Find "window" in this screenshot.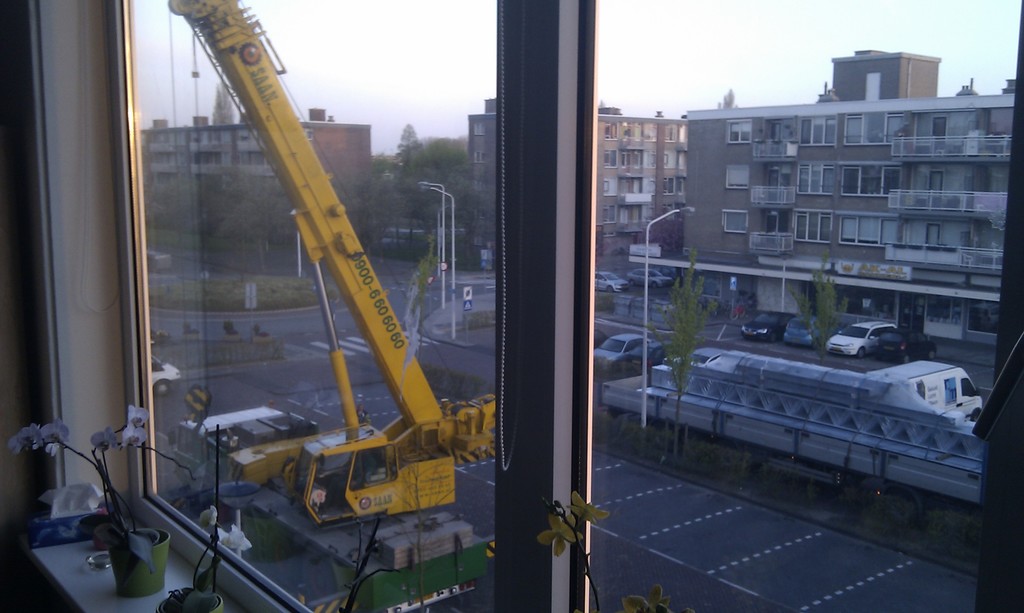
The bounding box for "window" is [left=95, top=0, right=1023, bottom=612].
